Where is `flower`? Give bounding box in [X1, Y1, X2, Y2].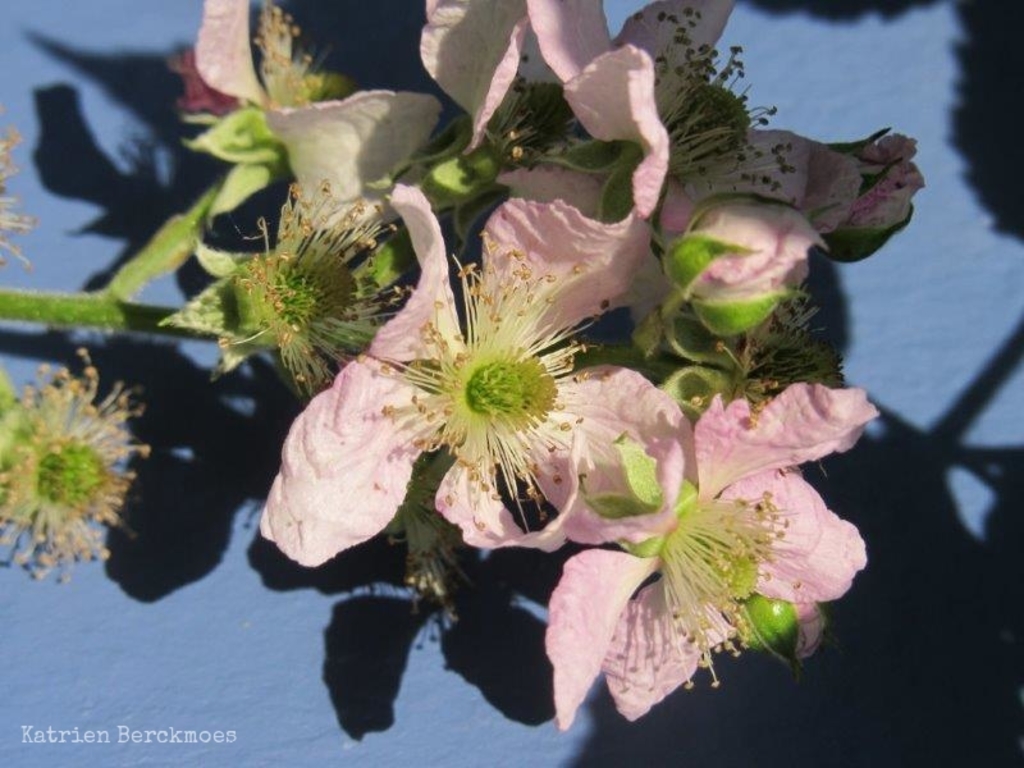
[274, 214, 685, 605].
